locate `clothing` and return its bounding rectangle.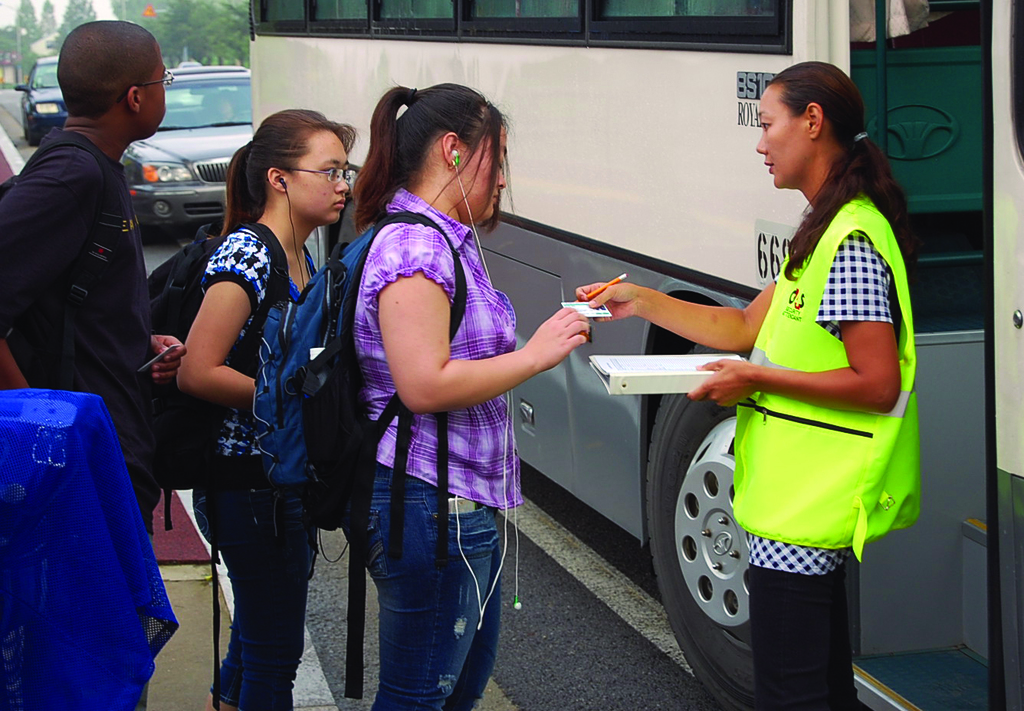
locate(8, 70, 185, 418).
